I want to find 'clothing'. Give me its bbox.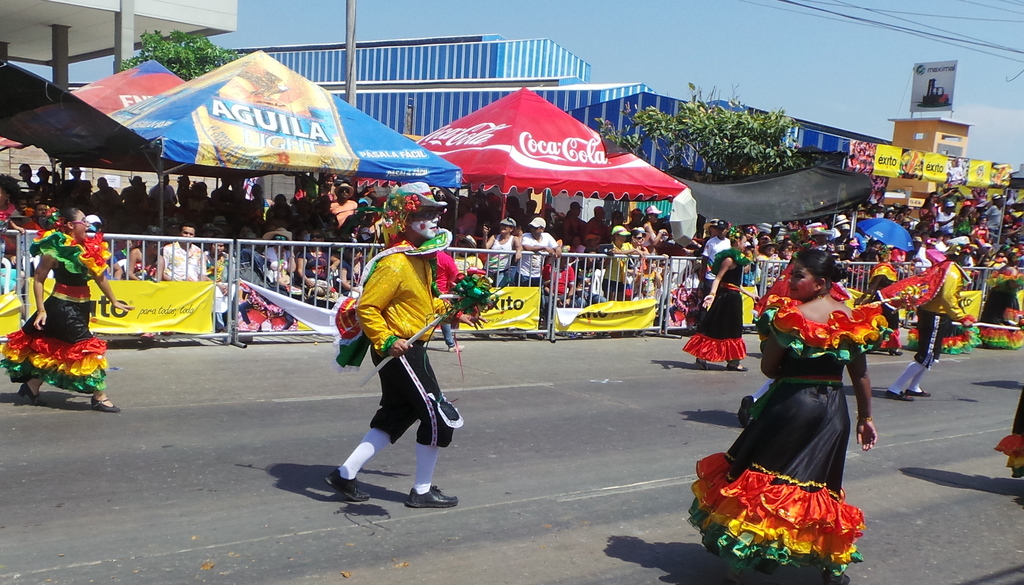
bbox=(356, 250, 442, 451).
